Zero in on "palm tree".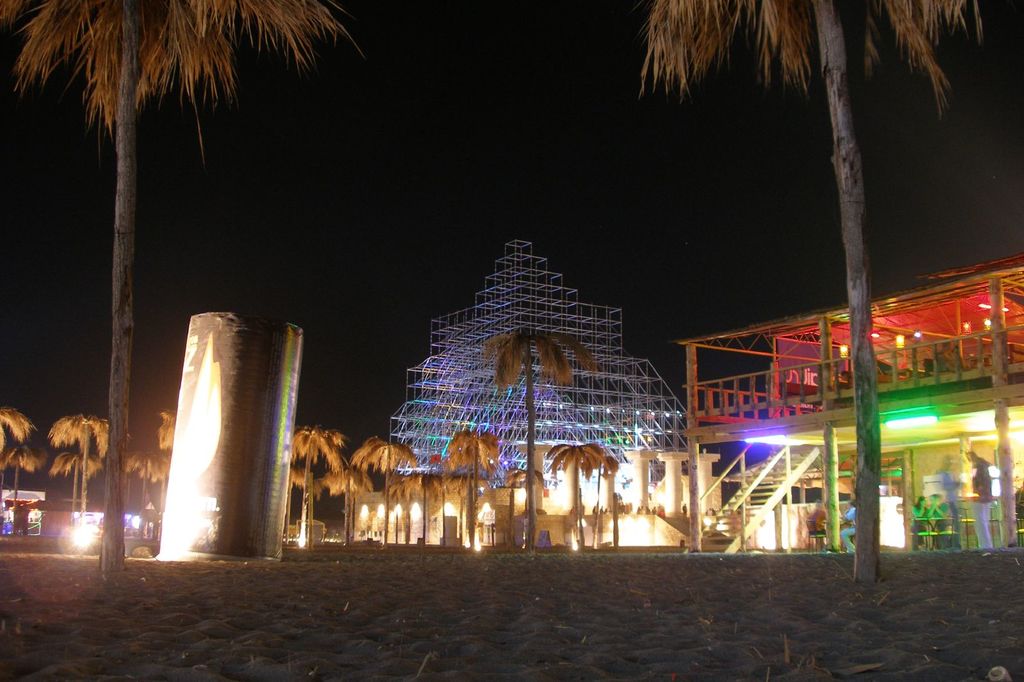
Zeroed in: 284, 421, 347, 523.
